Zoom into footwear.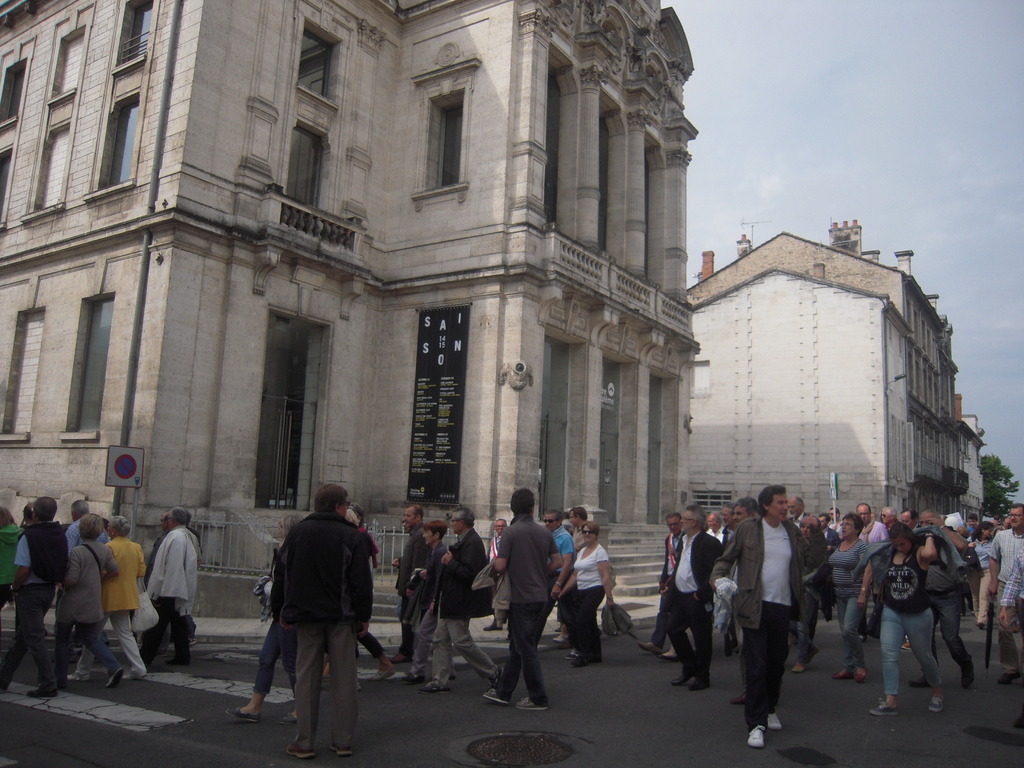
Zoom target: left=420, top=681, right=452, bottom=693.
